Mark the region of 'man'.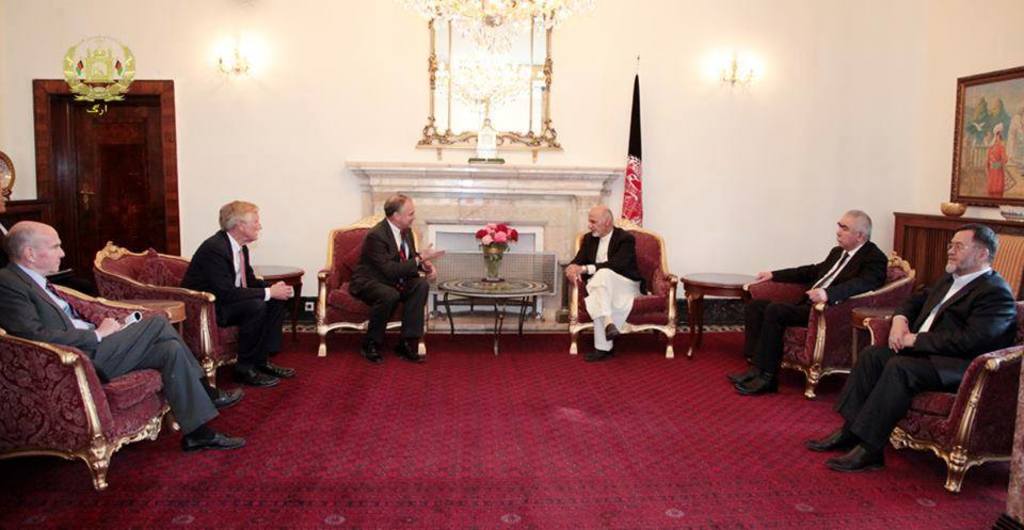
Region: crop(562, 205, 641, 364).
